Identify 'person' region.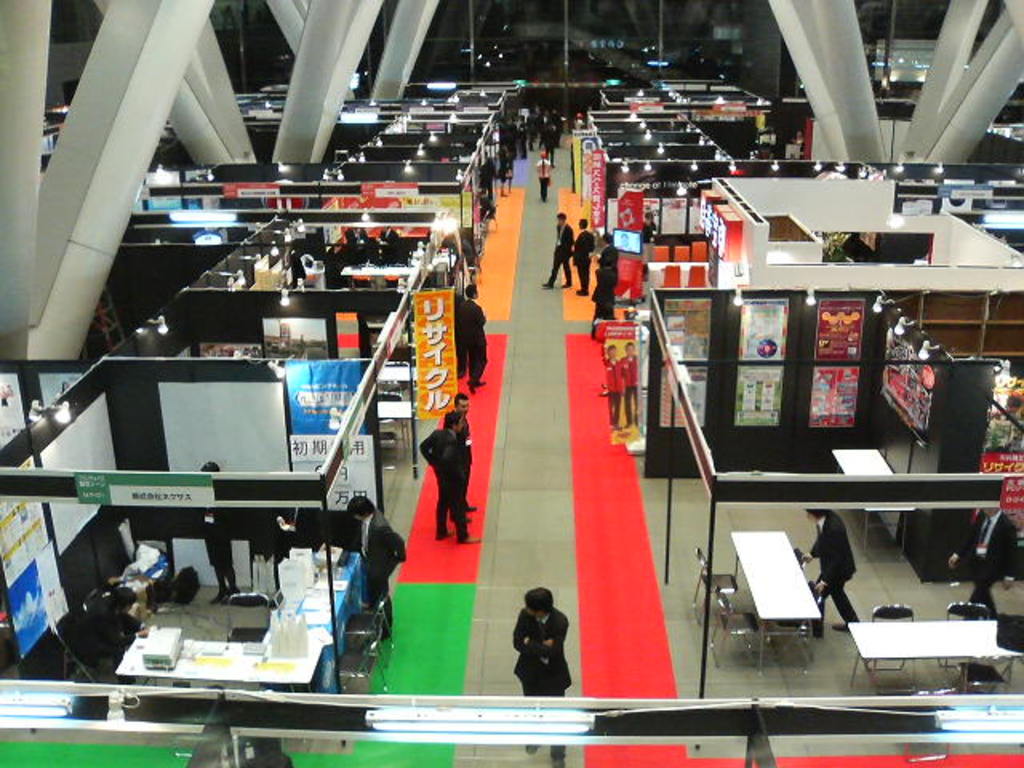
Region: bbox(618, 339, 642, 424).
